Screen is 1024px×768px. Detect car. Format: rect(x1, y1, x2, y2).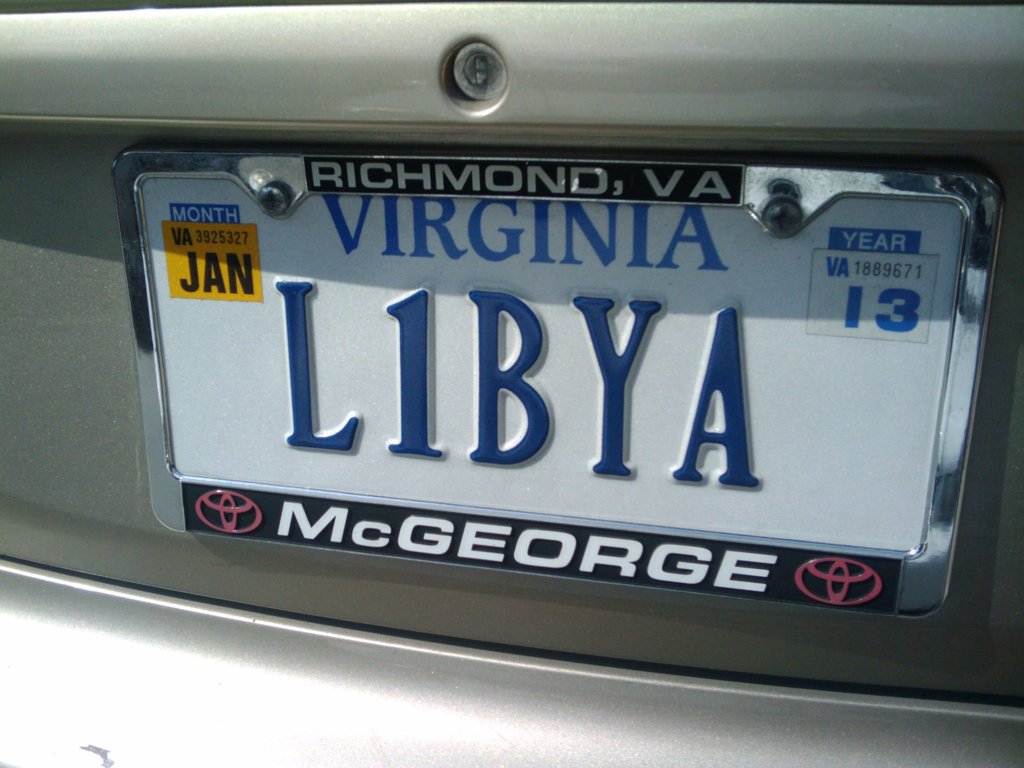
rect(0, 4, 1023, 767).
